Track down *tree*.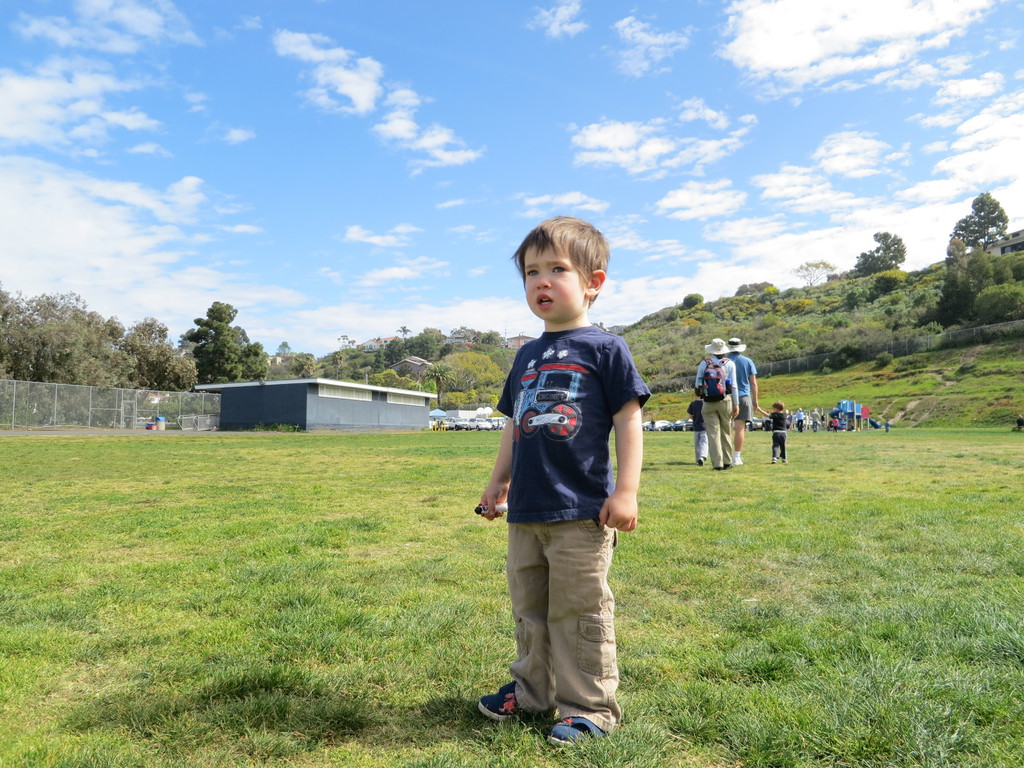
Tracked to (847, 284, 878, 305).
